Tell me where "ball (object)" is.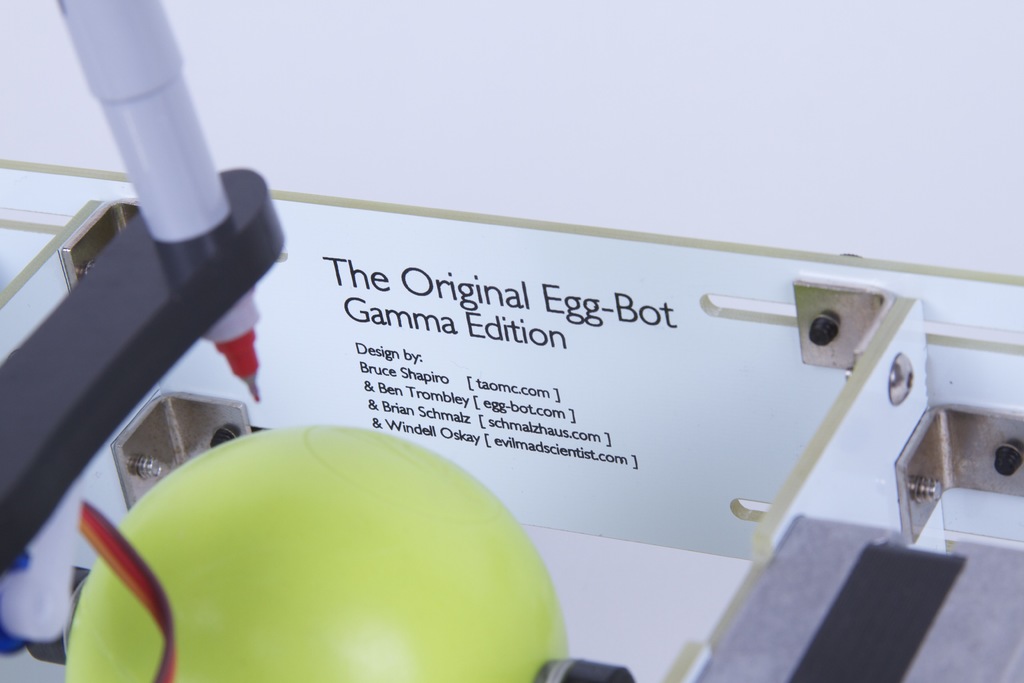
"ball (object)" is at 61,419,566,682.
